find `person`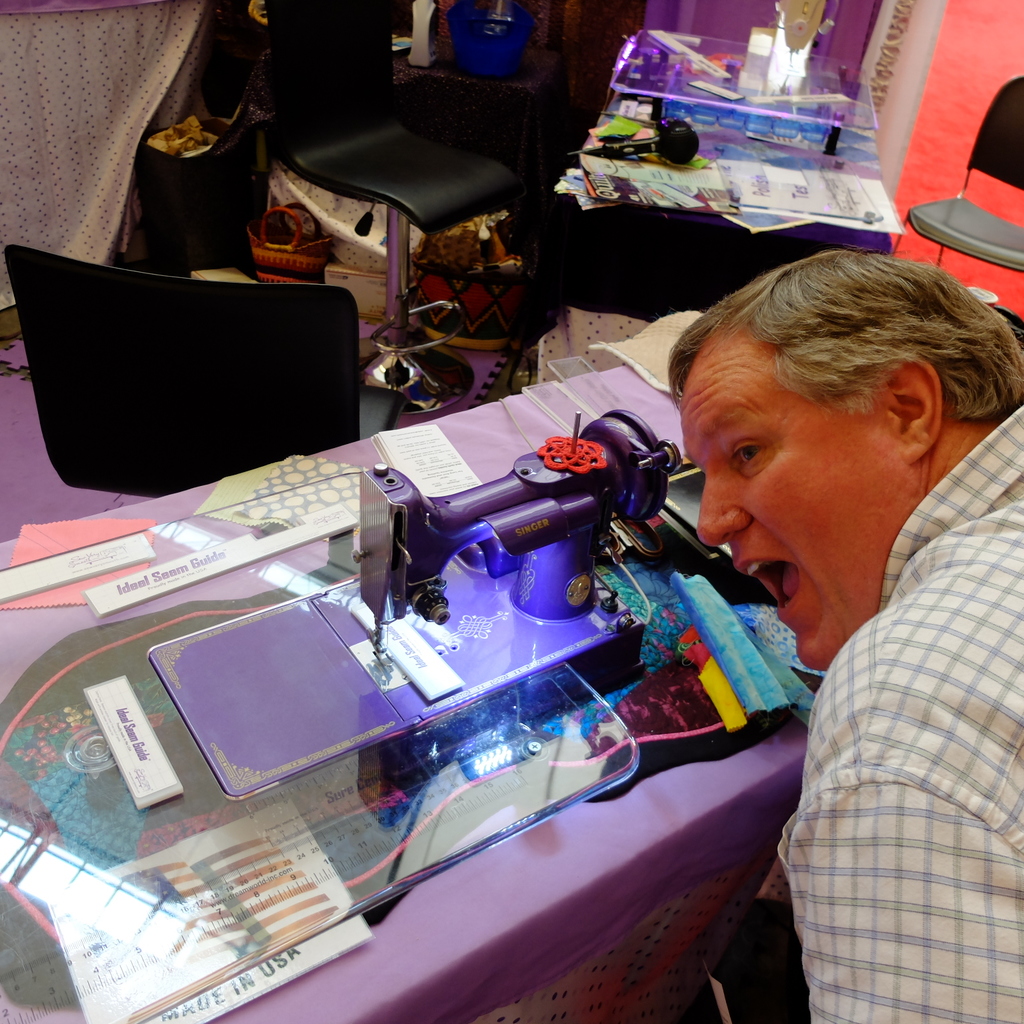
rect(663, 211, 1023, 987)
